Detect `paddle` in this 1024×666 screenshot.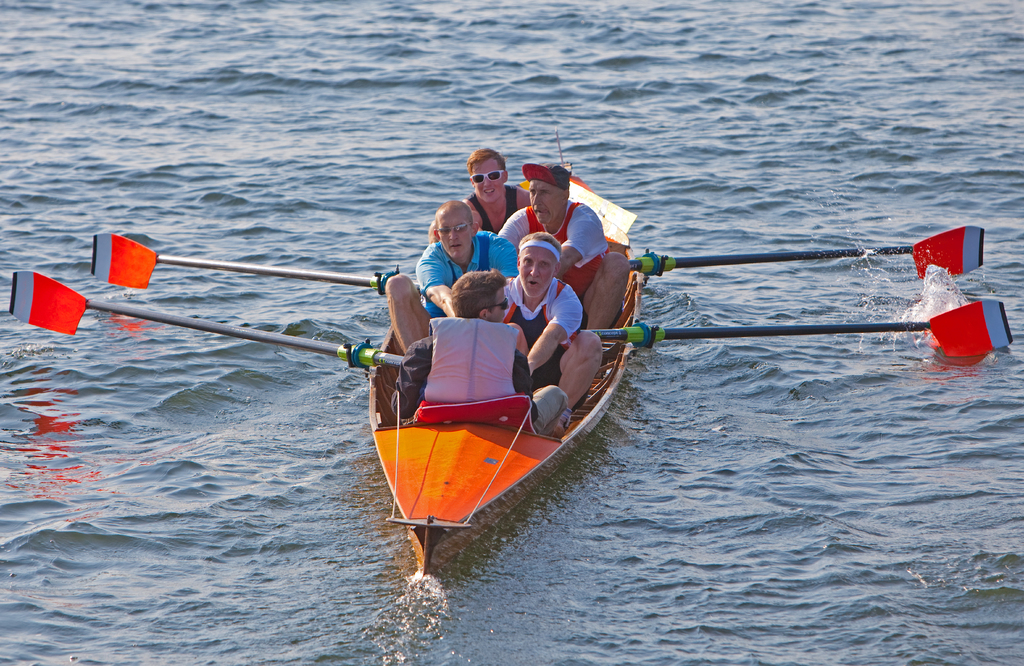
Detection: 7, 266, 399, 376.
